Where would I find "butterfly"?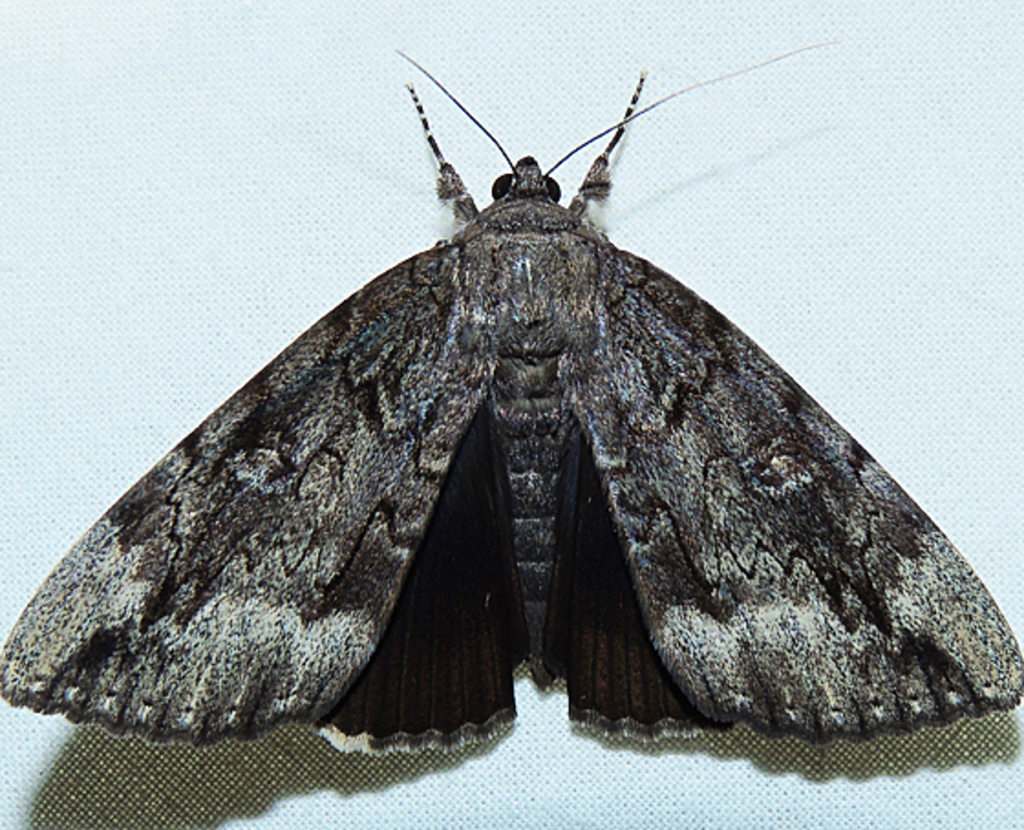
At {"x1": 42, "y1": 24, "x2": 1006, "y2": 770}.
